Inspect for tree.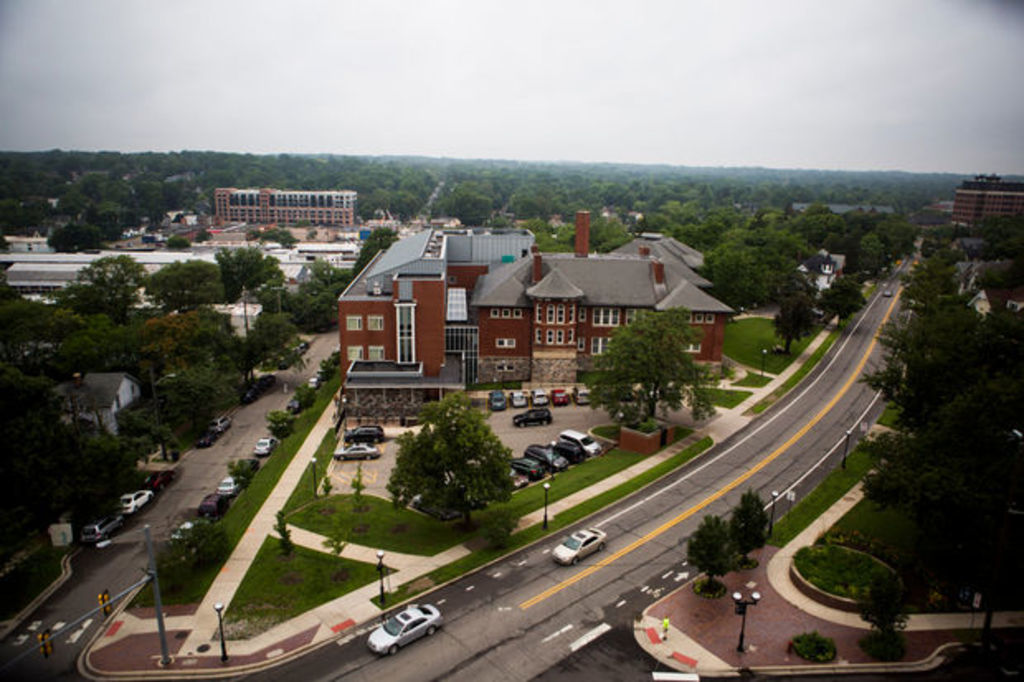
Inspection: <region>121, 410, 183, 466</region>.
